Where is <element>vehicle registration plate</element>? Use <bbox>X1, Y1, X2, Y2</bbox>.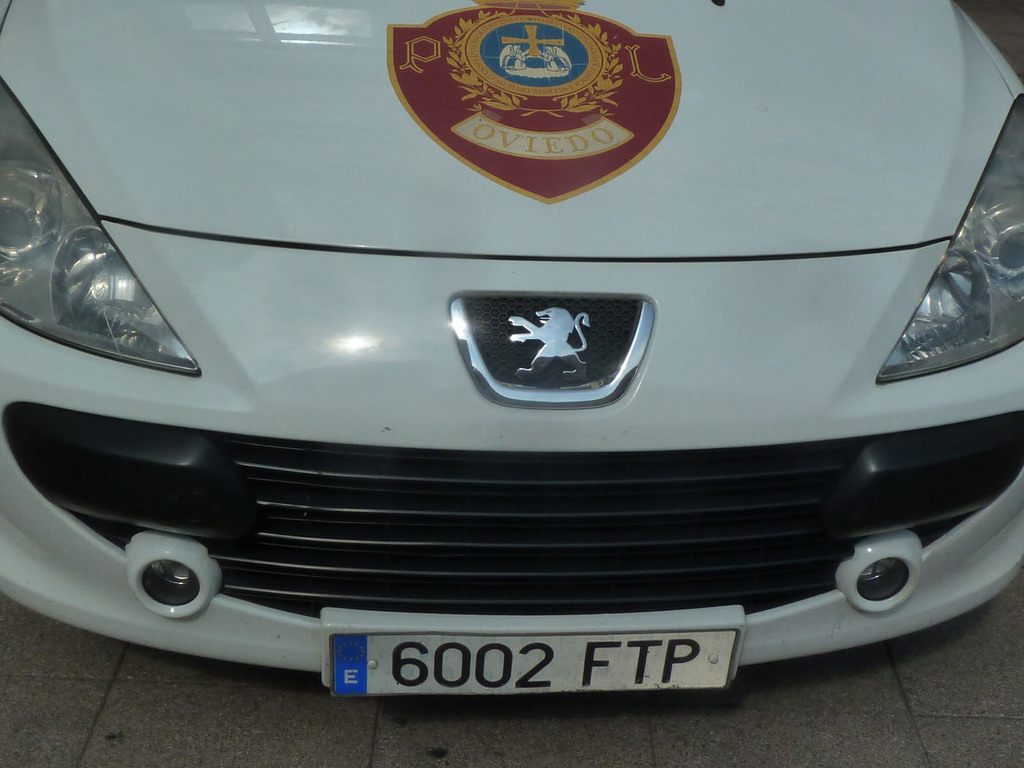
<bbox>323, 628, 671, 705</bbox>.
